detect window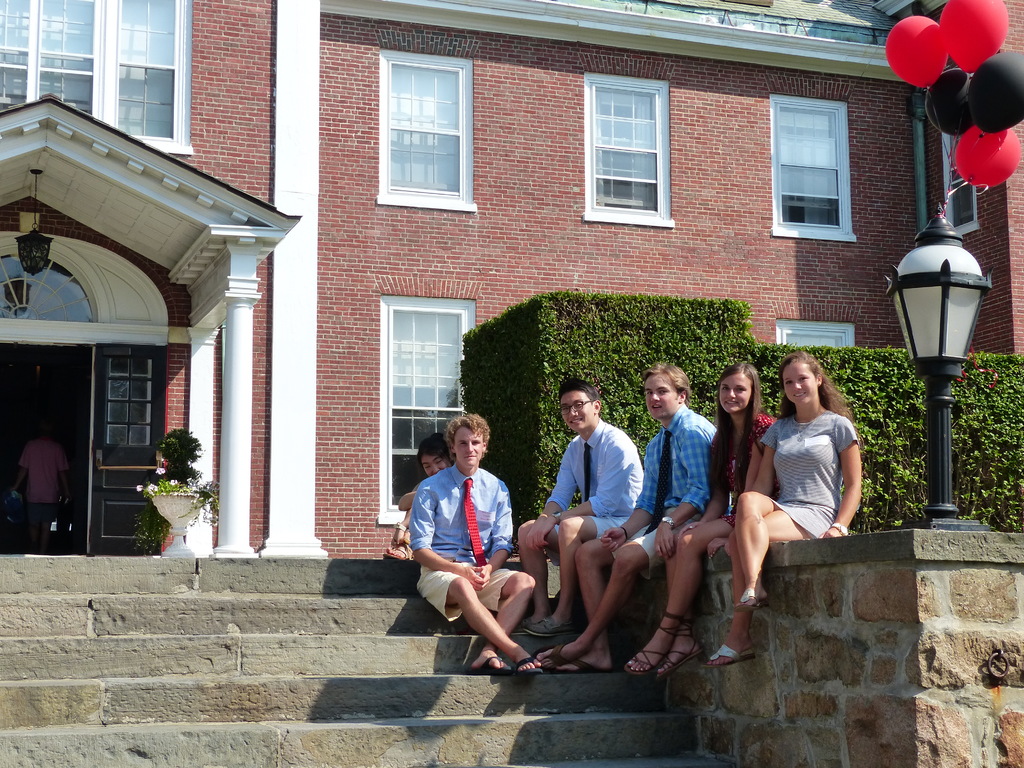
locate(376, 294, 483, 525)
